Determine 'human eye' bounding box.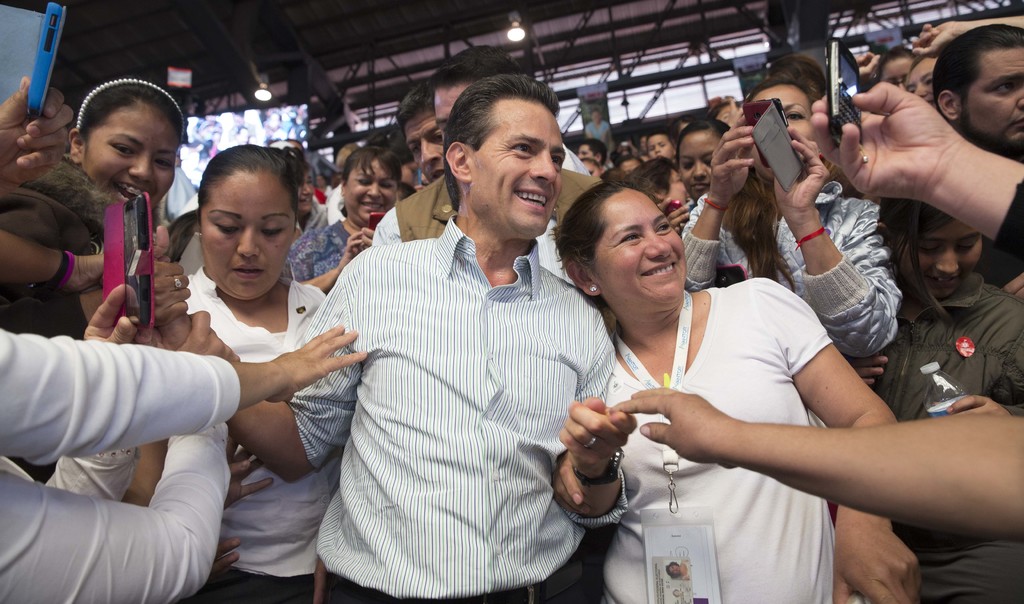
Determined: [left=510, top=141, right=531, bottom=153].
